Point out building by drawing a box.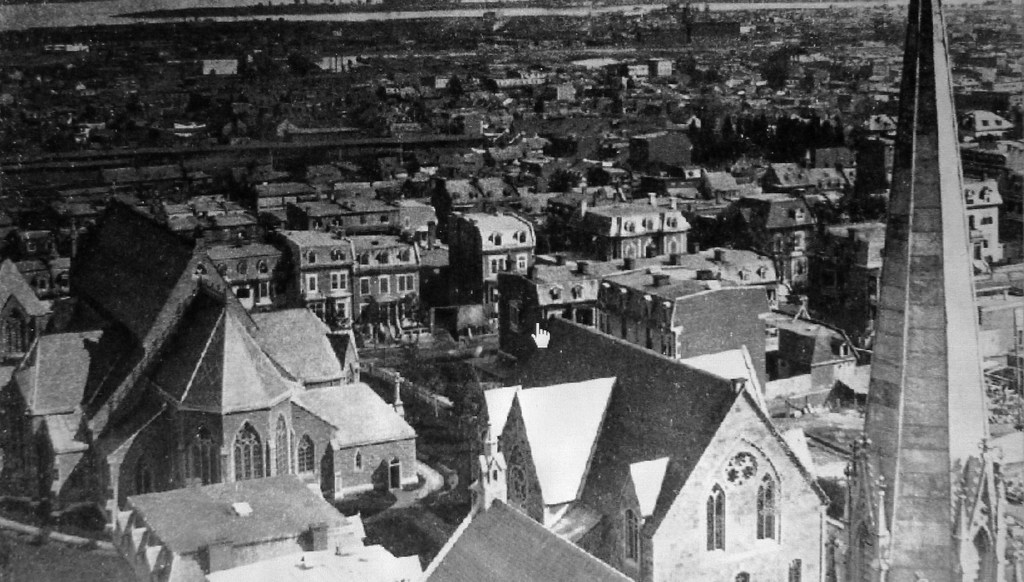
select_region(609, 60, 652, 79).
